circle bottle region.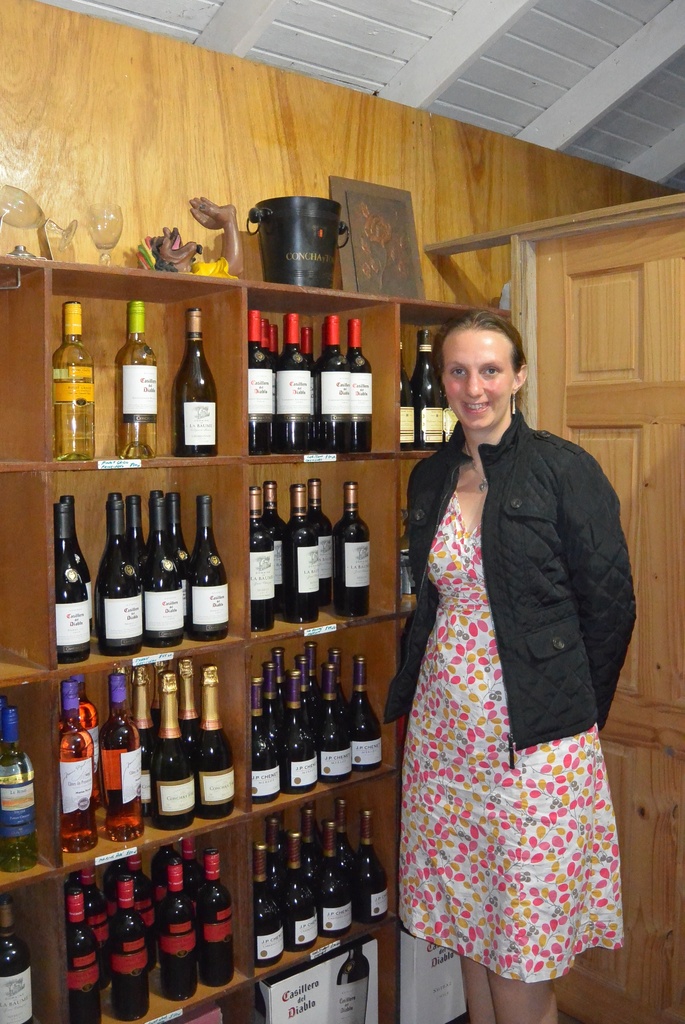
Region: [x1=0, y1=710, x2=36, y2=876].
